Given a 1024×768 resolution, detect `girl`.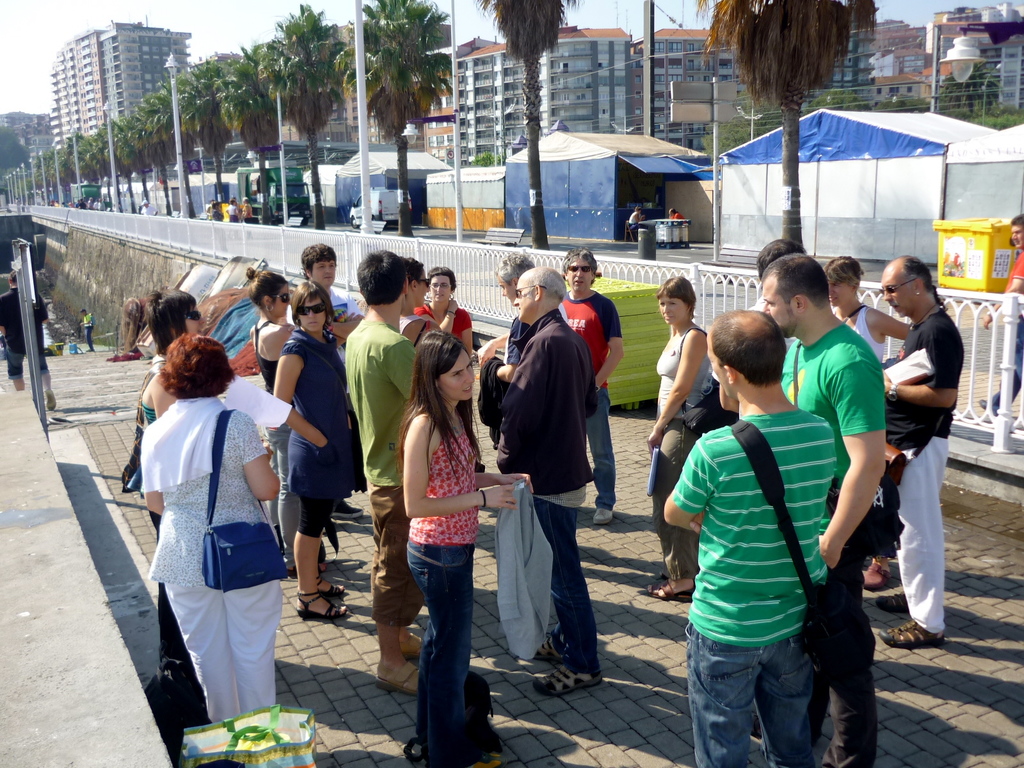
413, 264, 472, 353.
